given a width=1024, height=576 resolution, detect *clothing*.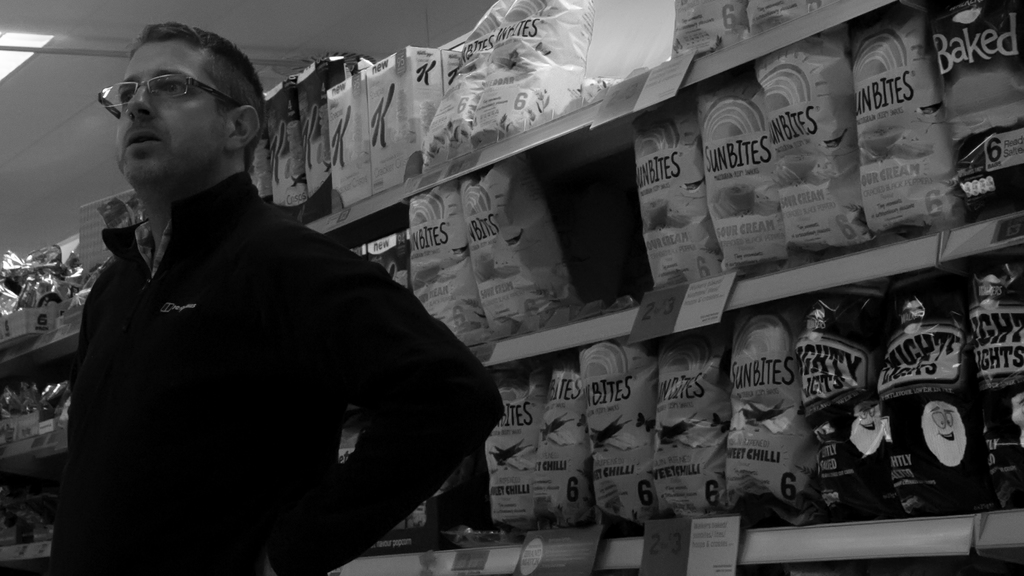
BBox(44, 132, 463, 575).
